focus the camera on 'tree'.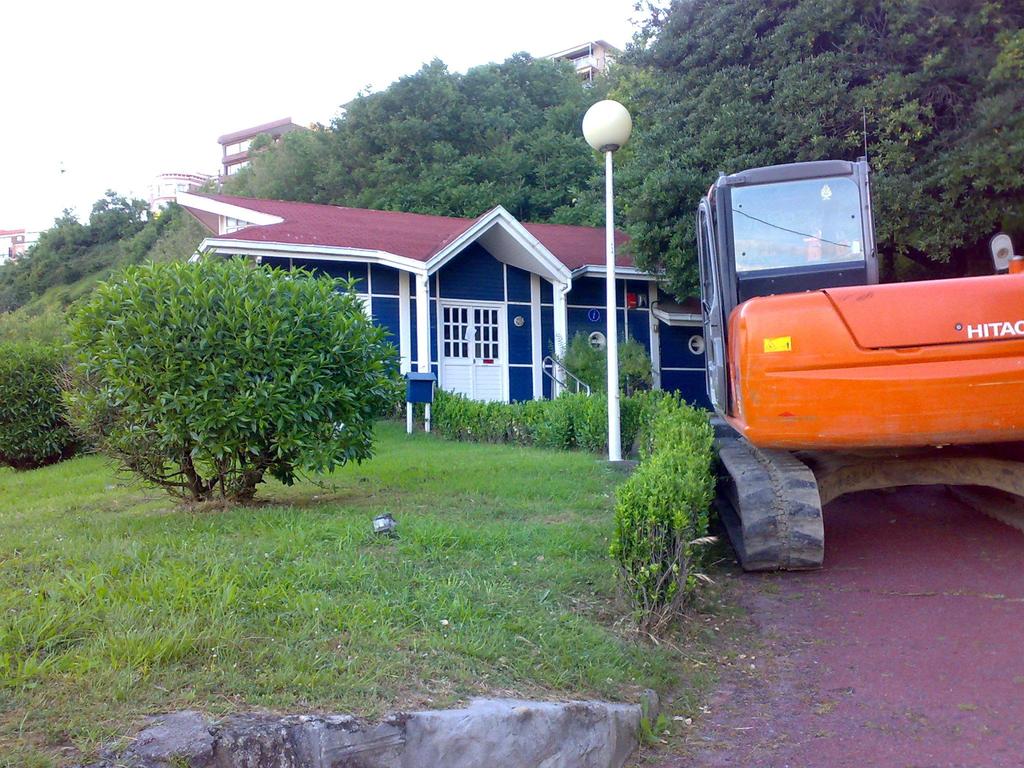
Focus region: crop(197, 56, 604, 228).
